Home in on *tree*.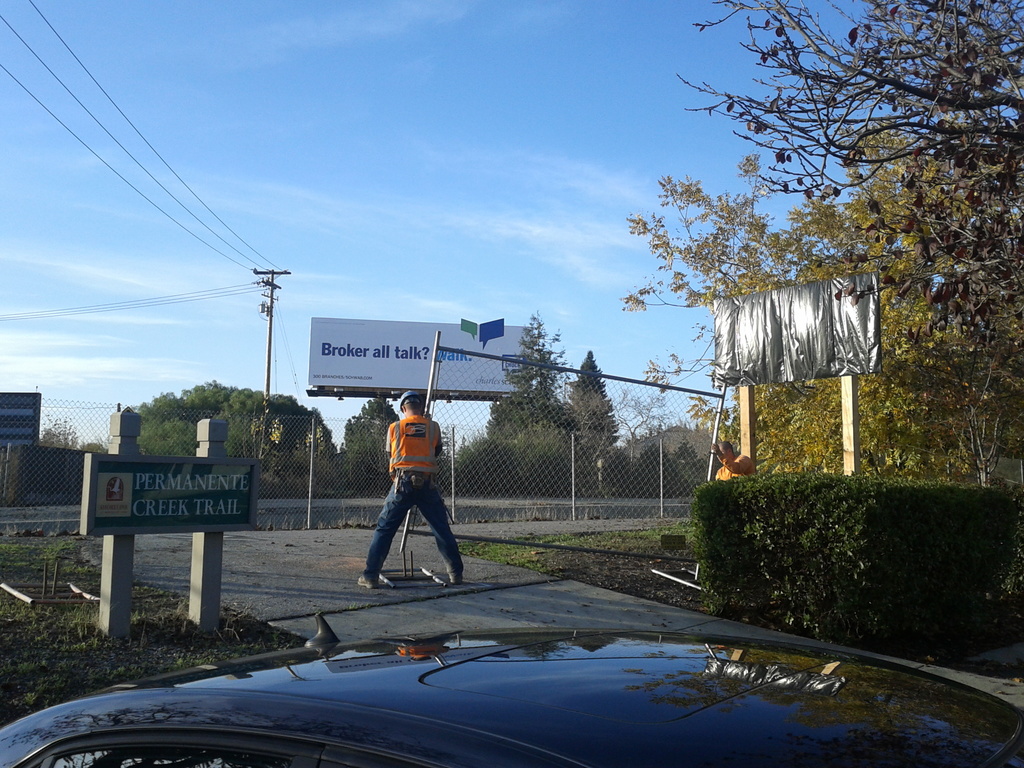
Homed in at Rect(349, 392, 395, 464).
